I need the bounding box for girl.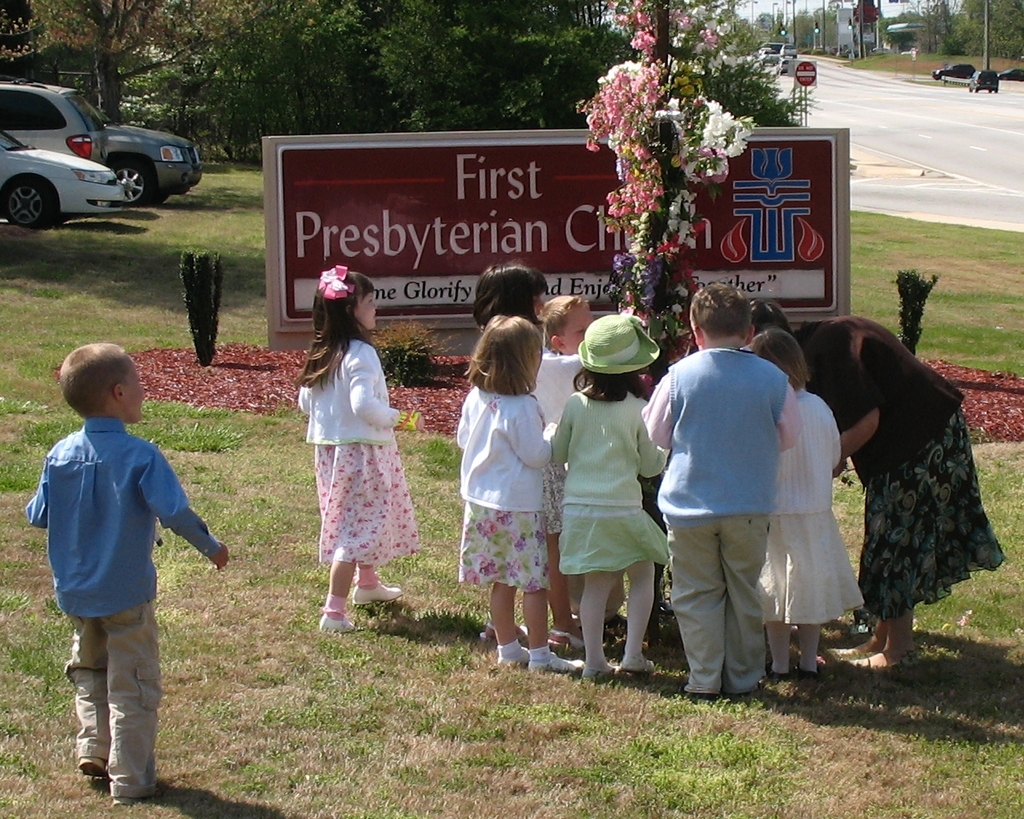
Here it is: <bbox>450, 307, 582, 673</bbox>.
